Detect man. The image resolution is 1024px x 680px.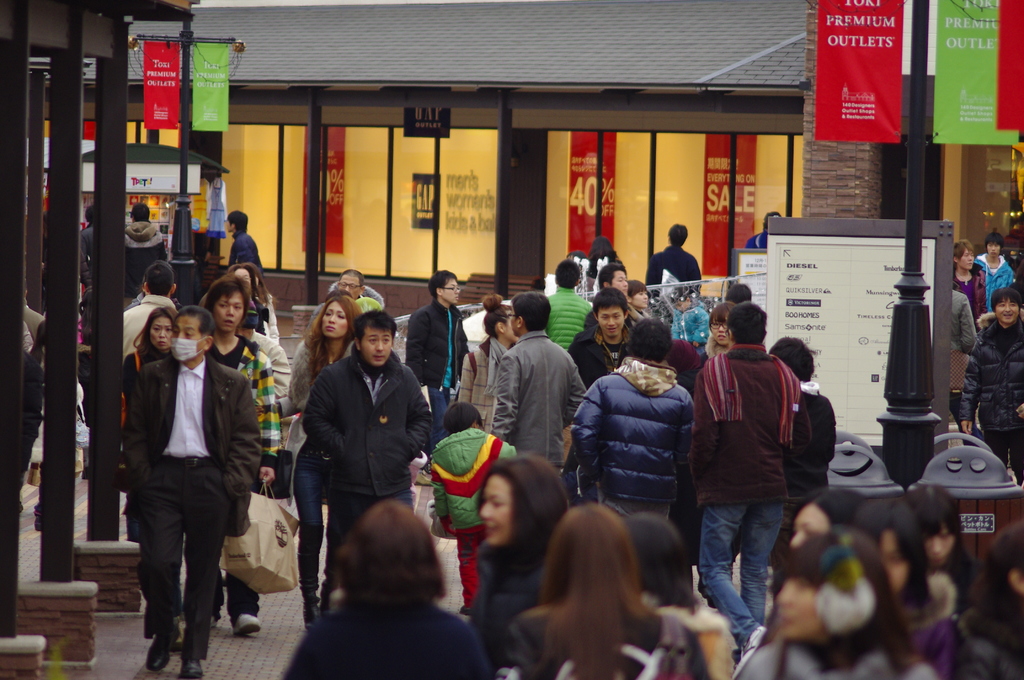
l=490, t=293, r=587, b=471.
